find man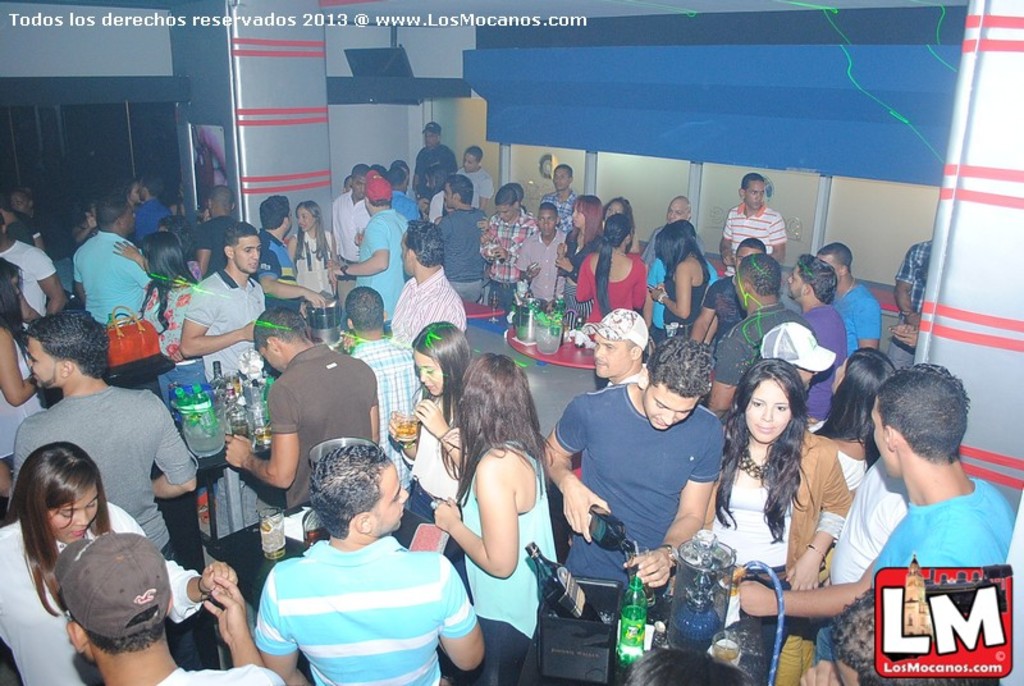
(797, 589, 1001, 685)
